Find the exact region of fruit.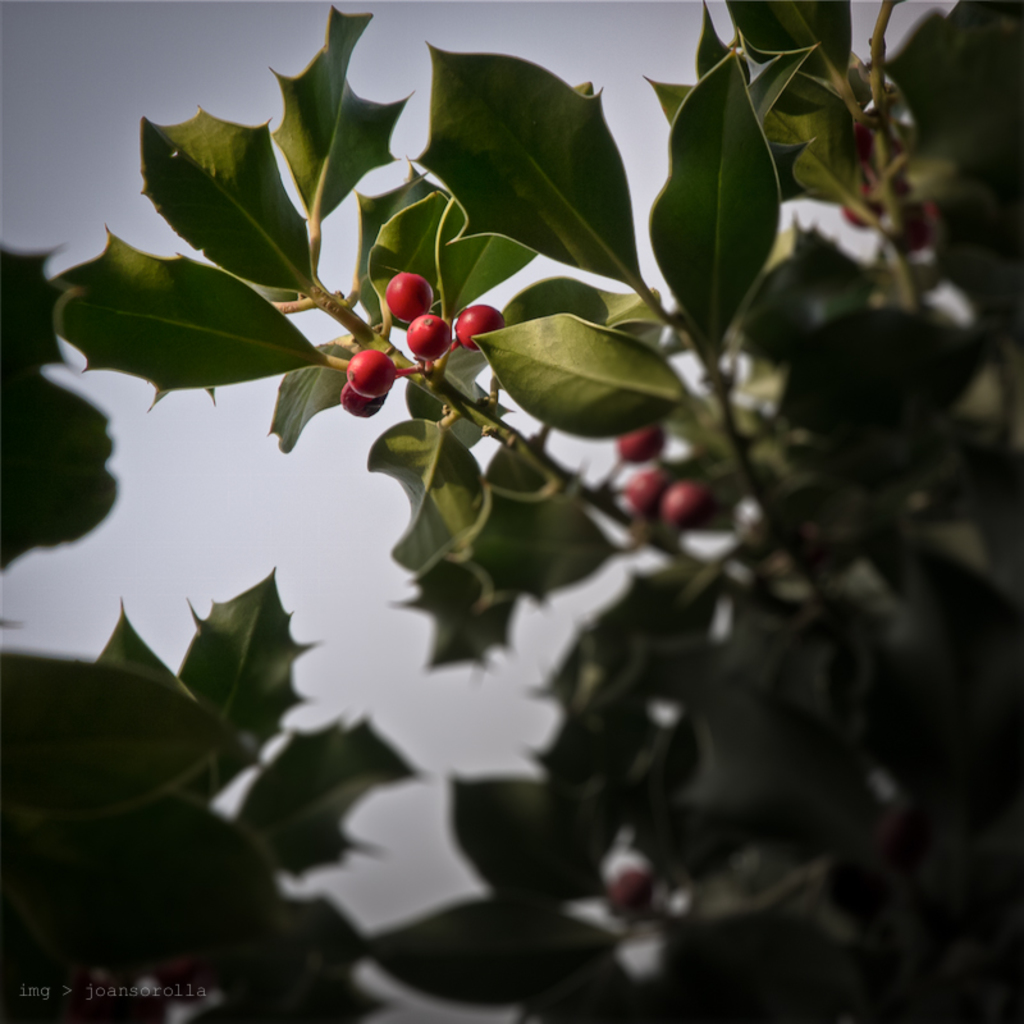
Exact region: x1=617 y1=426 x2=664 y2=466.
